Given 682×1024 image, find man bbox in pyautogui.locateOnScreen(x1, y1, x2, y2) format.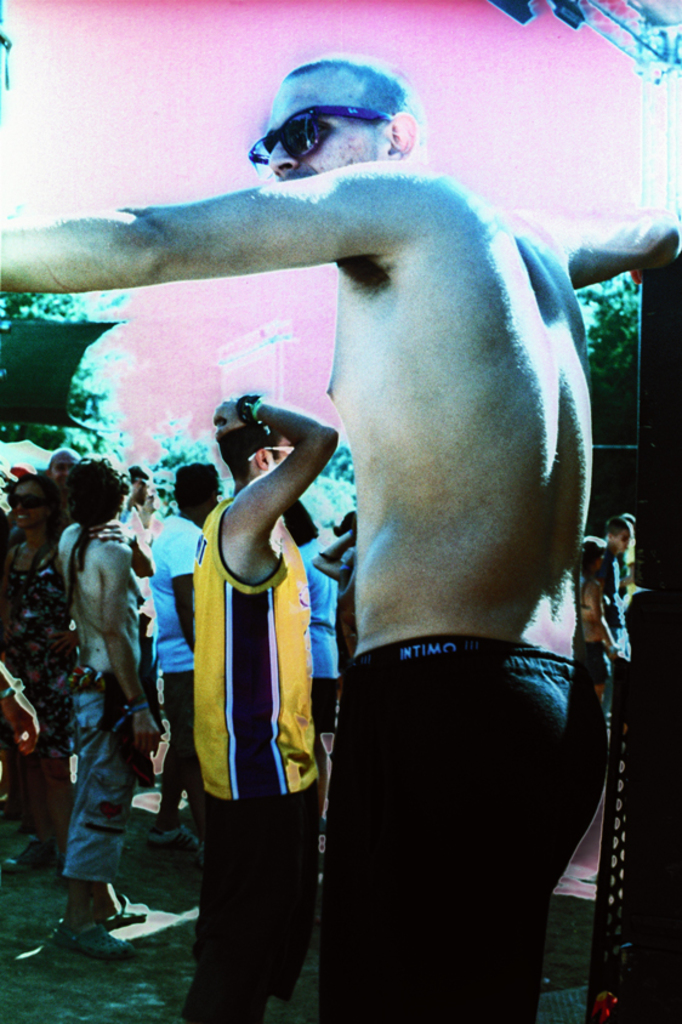
pyautogui.locateOnScreen(606, 517, 636, 656).
